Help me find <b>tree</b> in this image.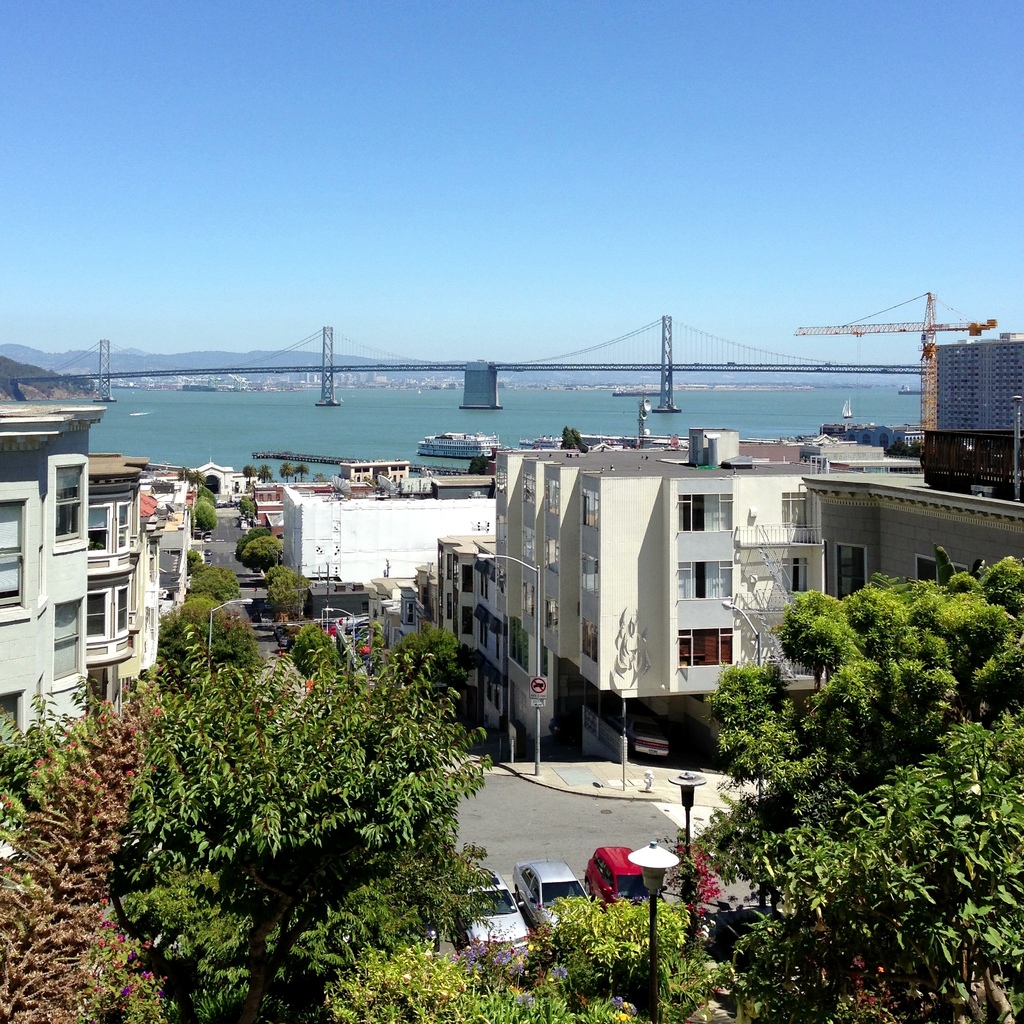
Found it: [x1=242, y1=494, x2=270, y2=532].
